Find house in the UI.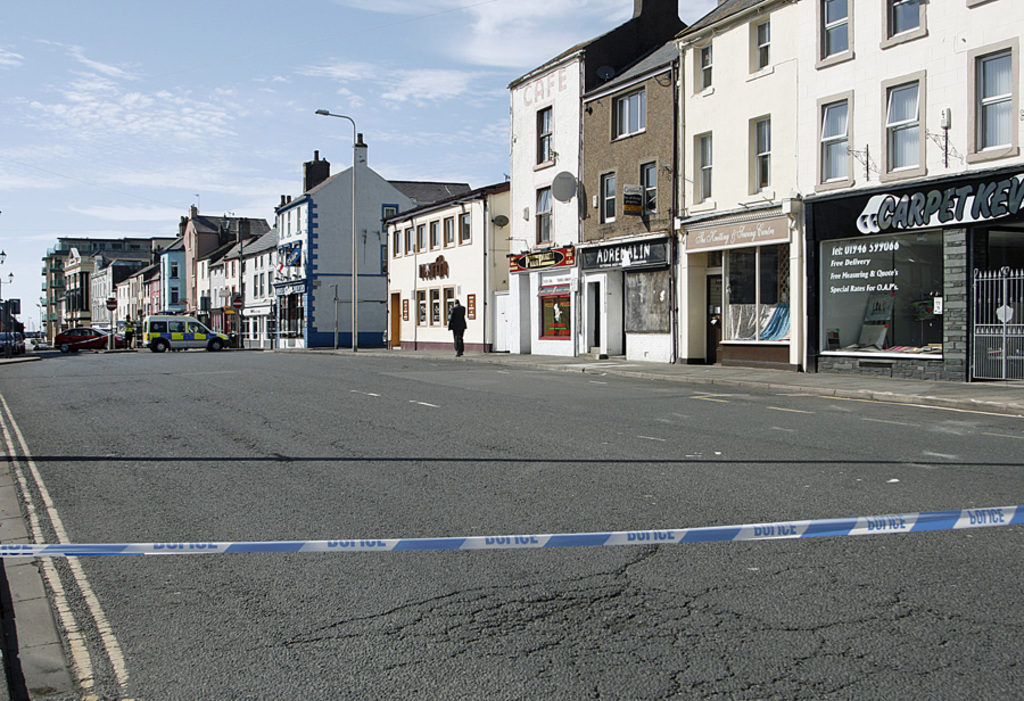
UI element at bbox(677, 0, 1023, 369).
